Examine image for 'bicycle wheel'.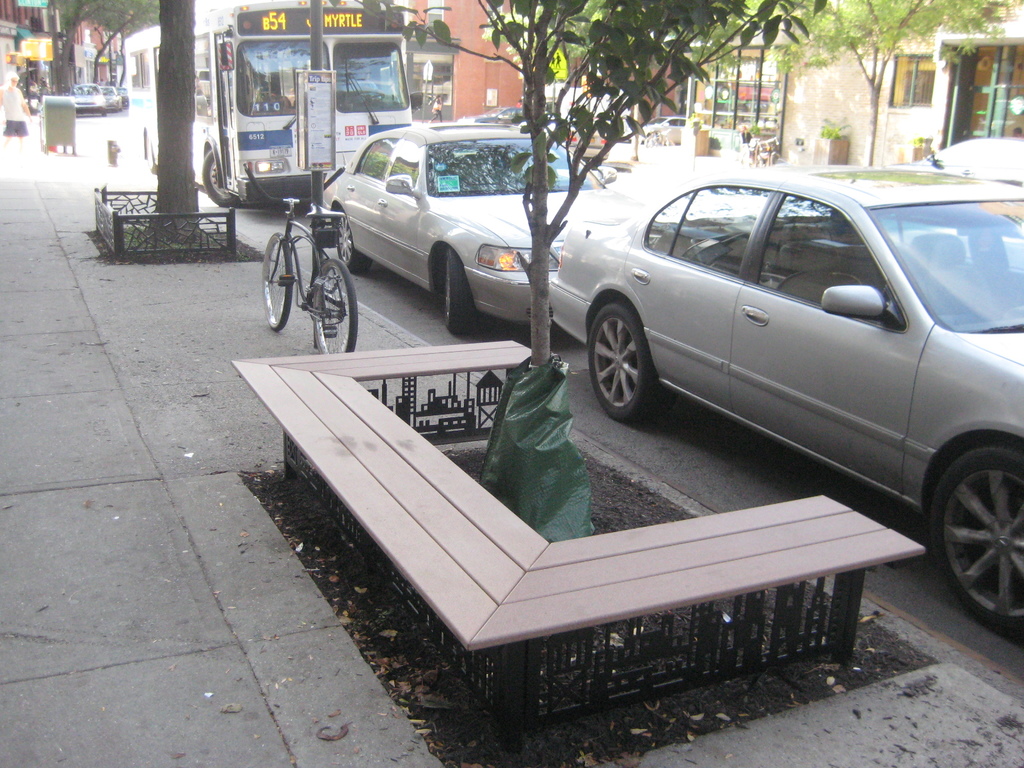
Examination result: 262 231 292 332.
